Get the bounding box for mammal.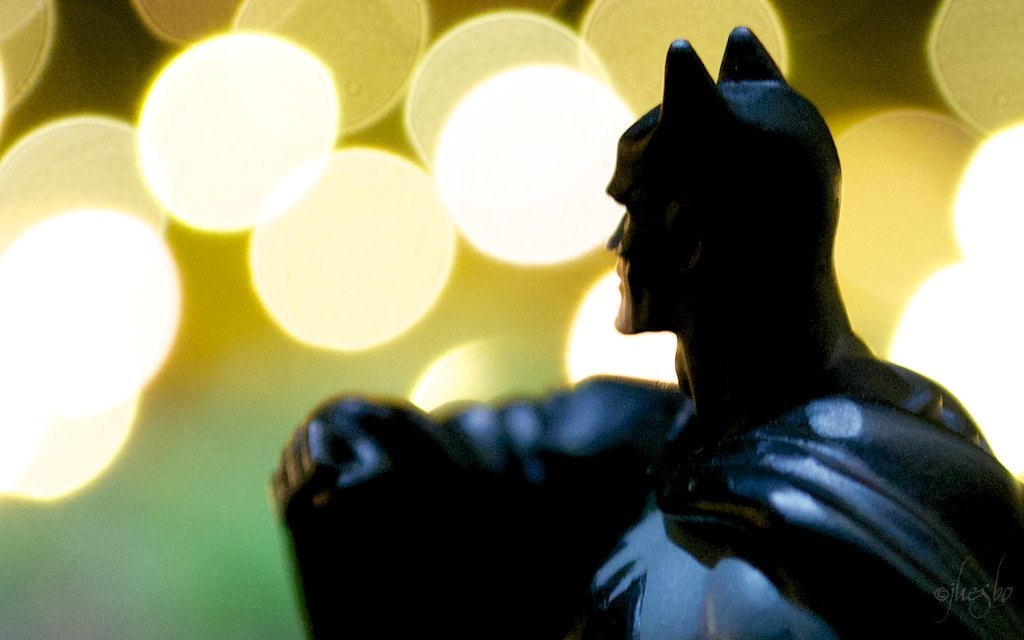
276:0:992:587.
